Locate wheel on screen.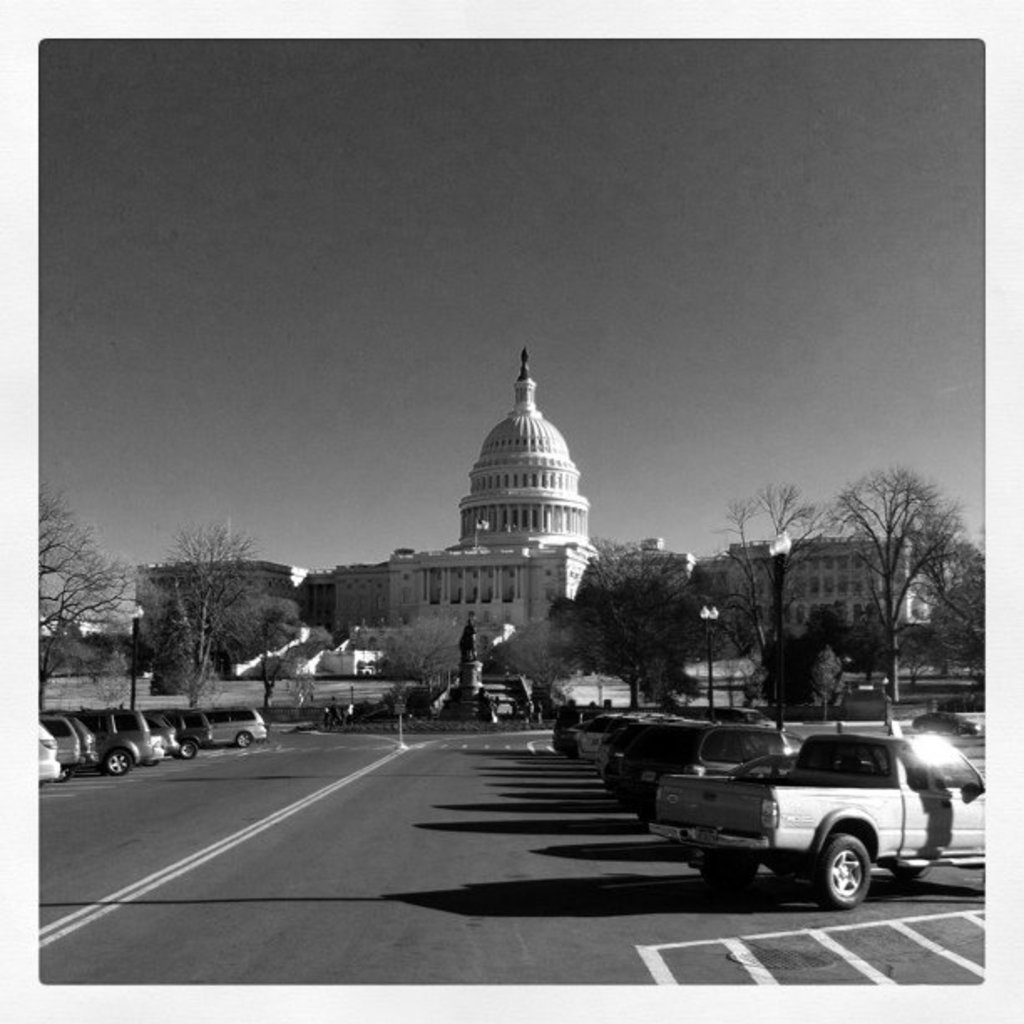
On screen at [233,730,253,748].
